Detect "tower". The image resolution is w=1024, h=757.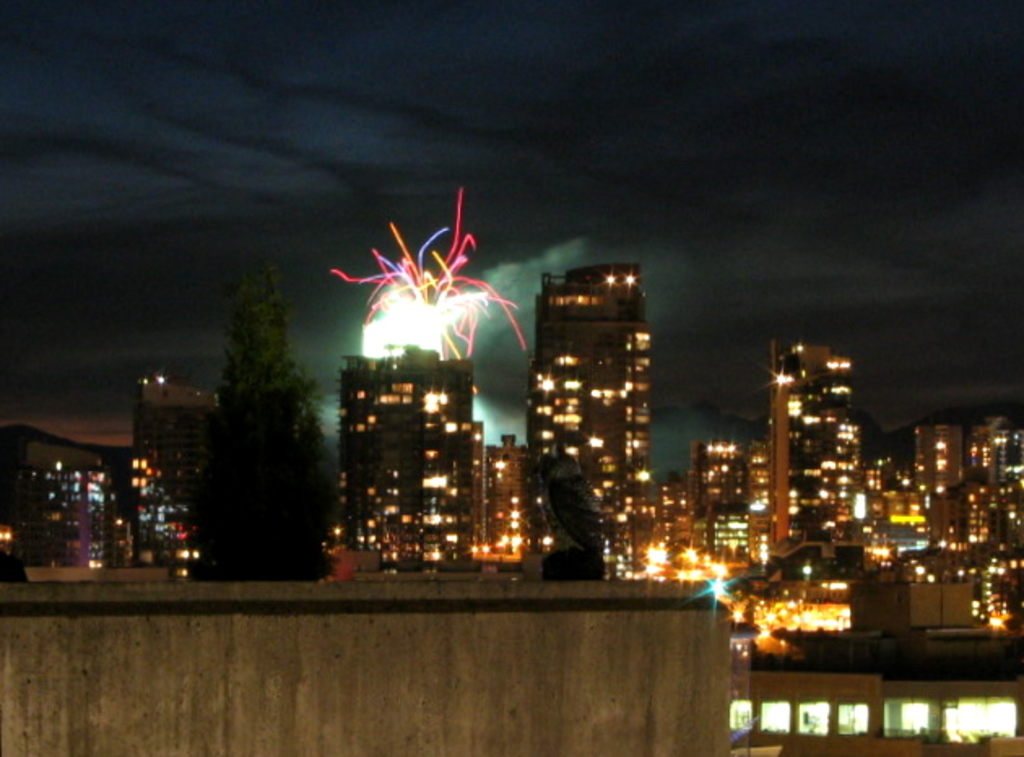
left=137, top=370, right=211, bottom=547.
